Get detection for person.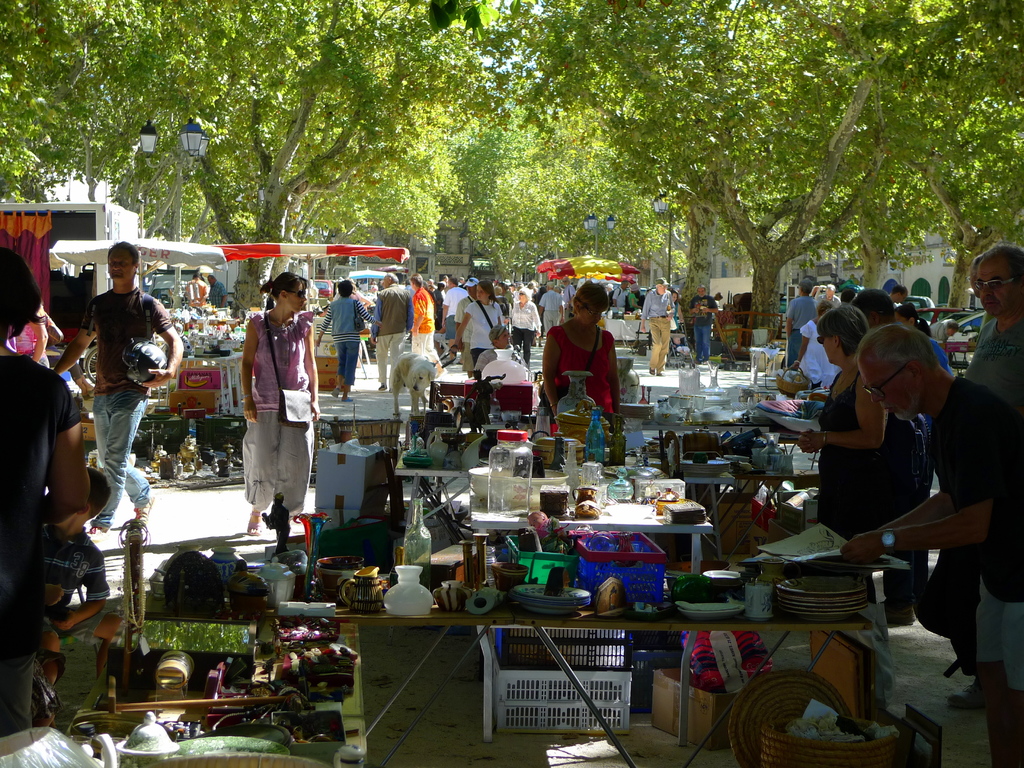
Detection: [0, 246, 86, 732].
